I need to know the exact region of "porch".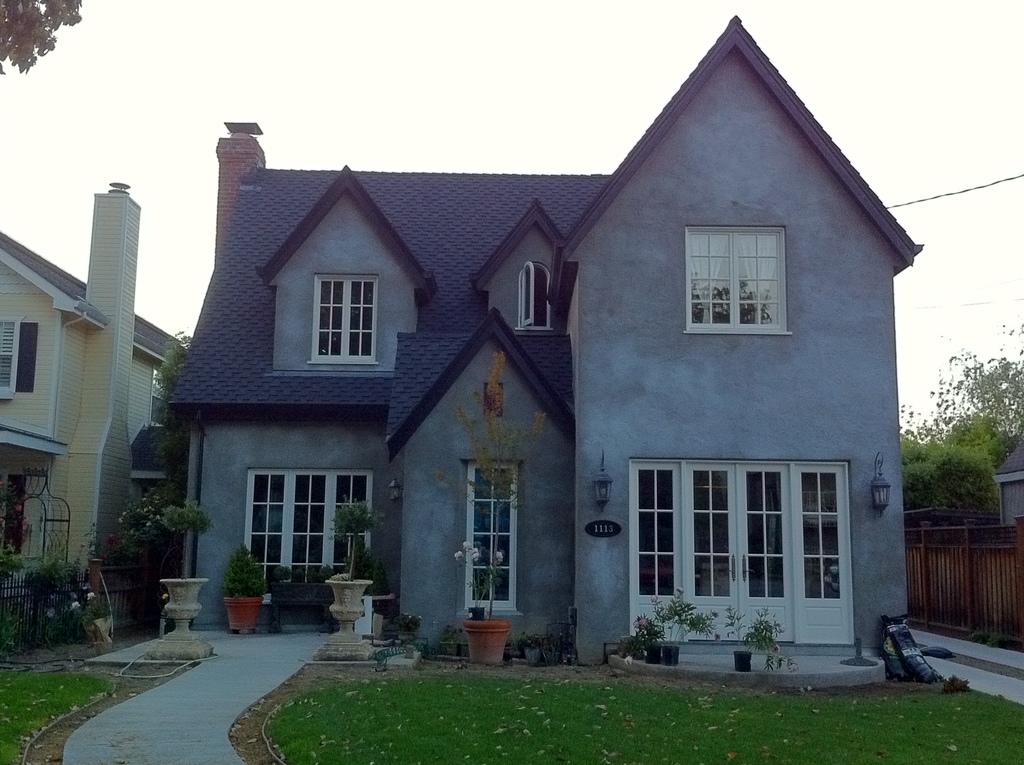
Region: bbox=[0, 549, 81, 660].
